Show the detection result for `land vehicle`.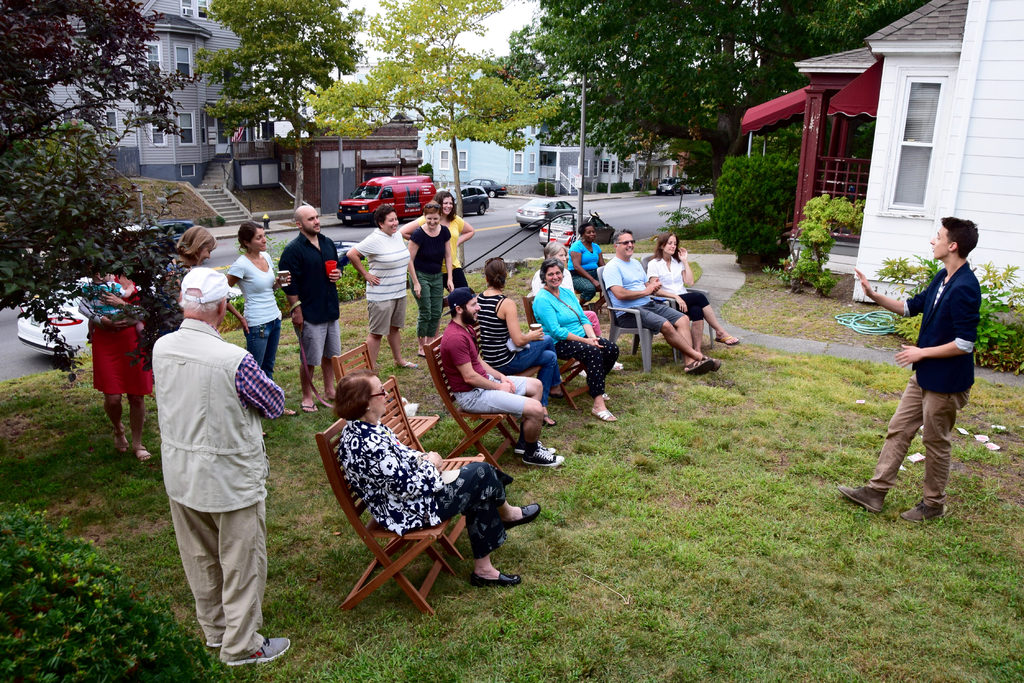
{"left": 511, "top": 196, "right": 576, "bottom": 232}.
